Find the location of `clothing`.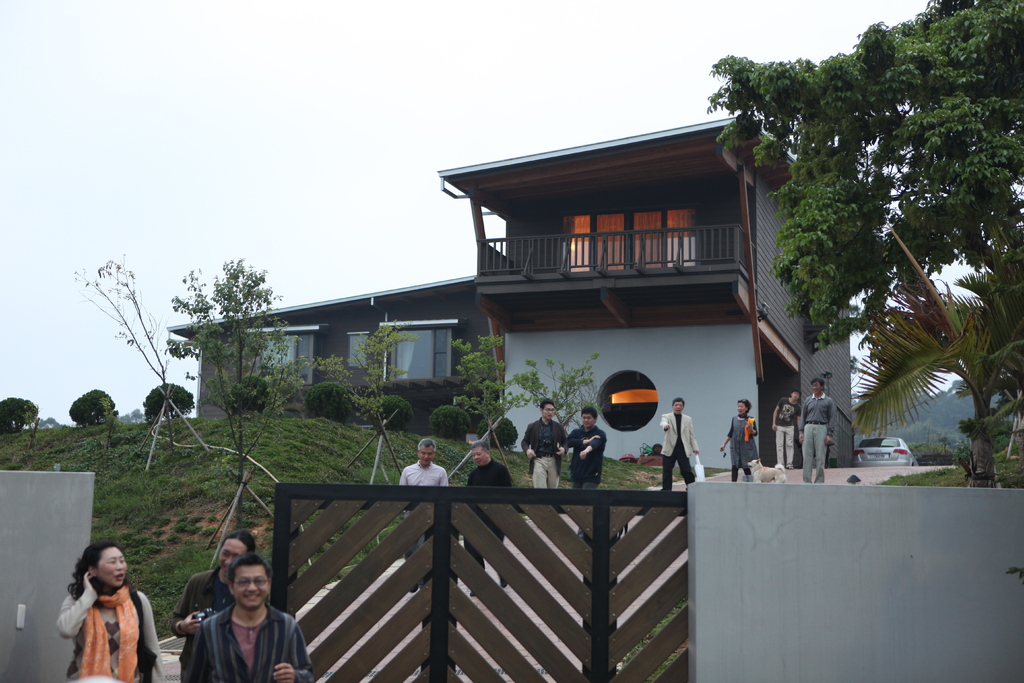
Location: box=[771, 399, 808, 466].
